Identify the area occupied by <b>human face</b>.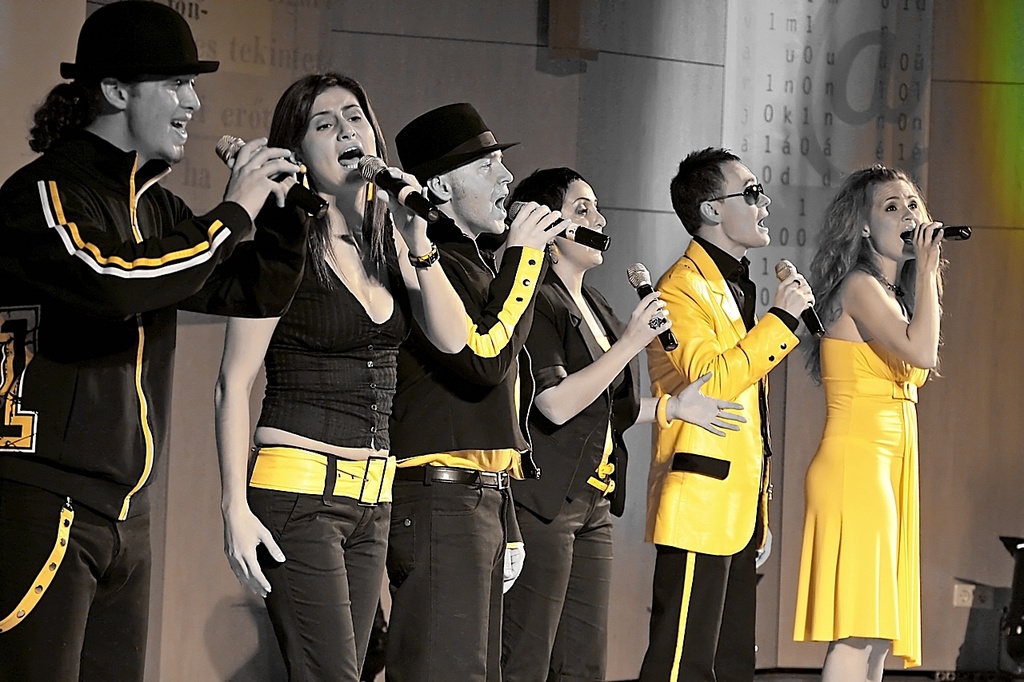
Area: [left=869, top=183, right=921, bottom=260].
